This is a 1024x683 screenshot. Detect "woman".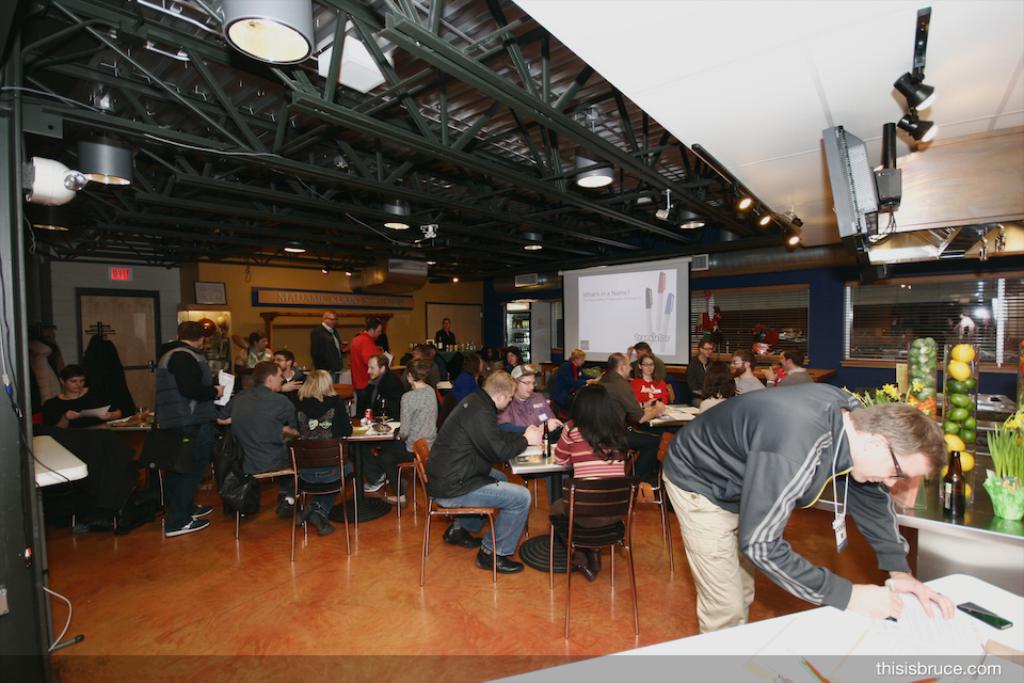
[503,346,524,375].
